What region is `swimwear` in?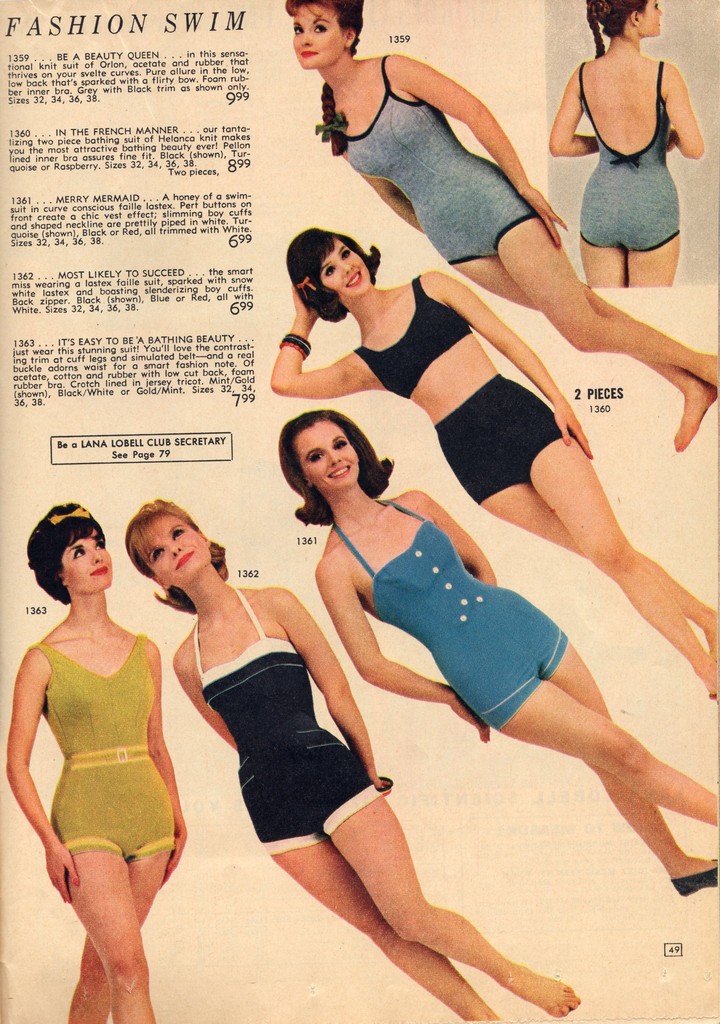
[575,61,687,253].
